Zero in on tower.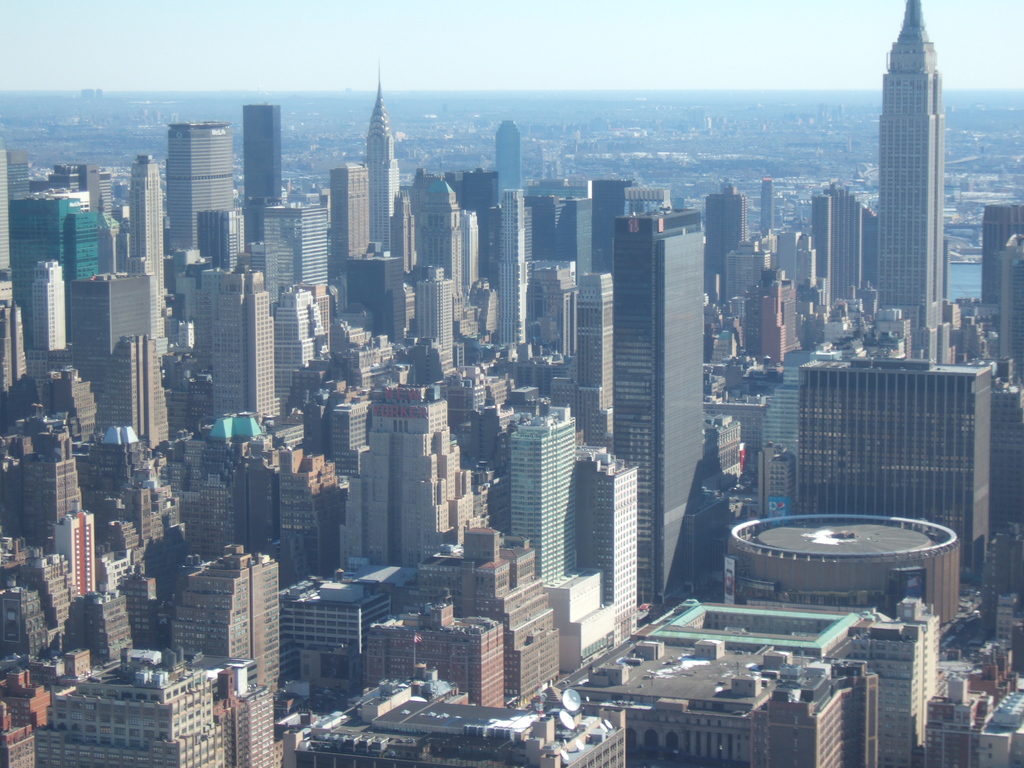
Zeroed in: 417, 266, 460, 371.
